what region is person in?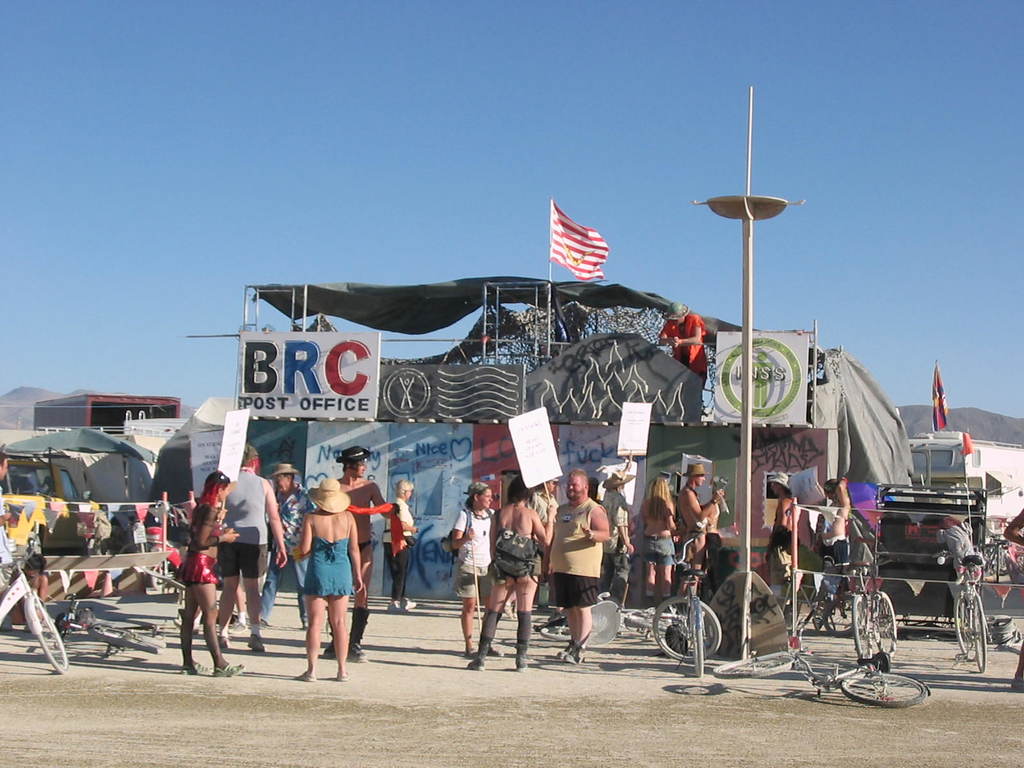
box=[447, 478, 490, 658].
